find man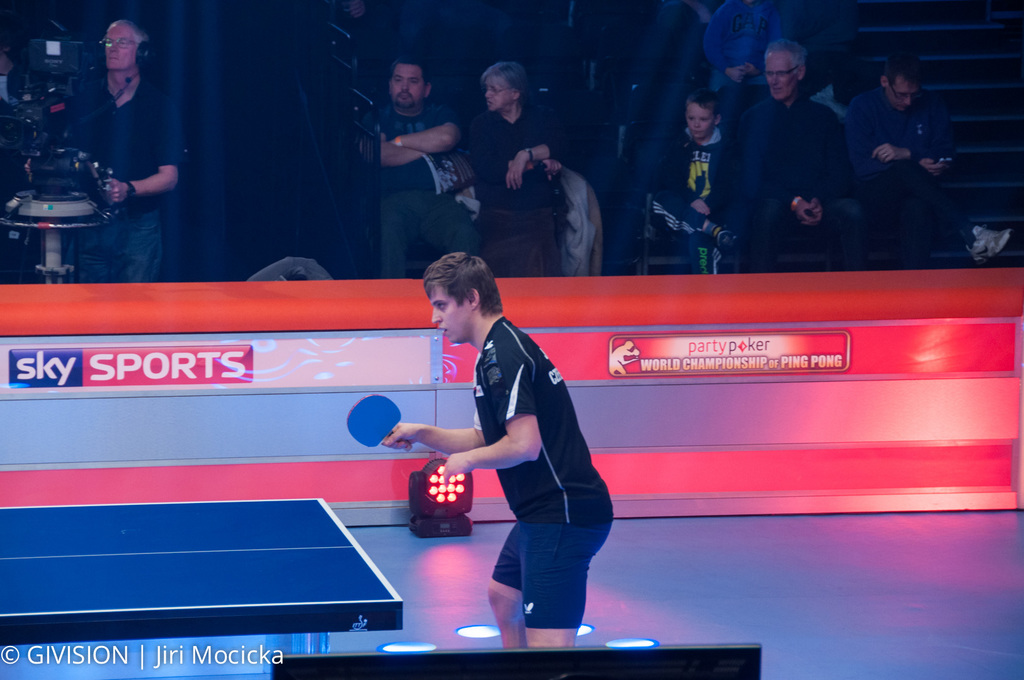
(424, 252, 614, 649)
